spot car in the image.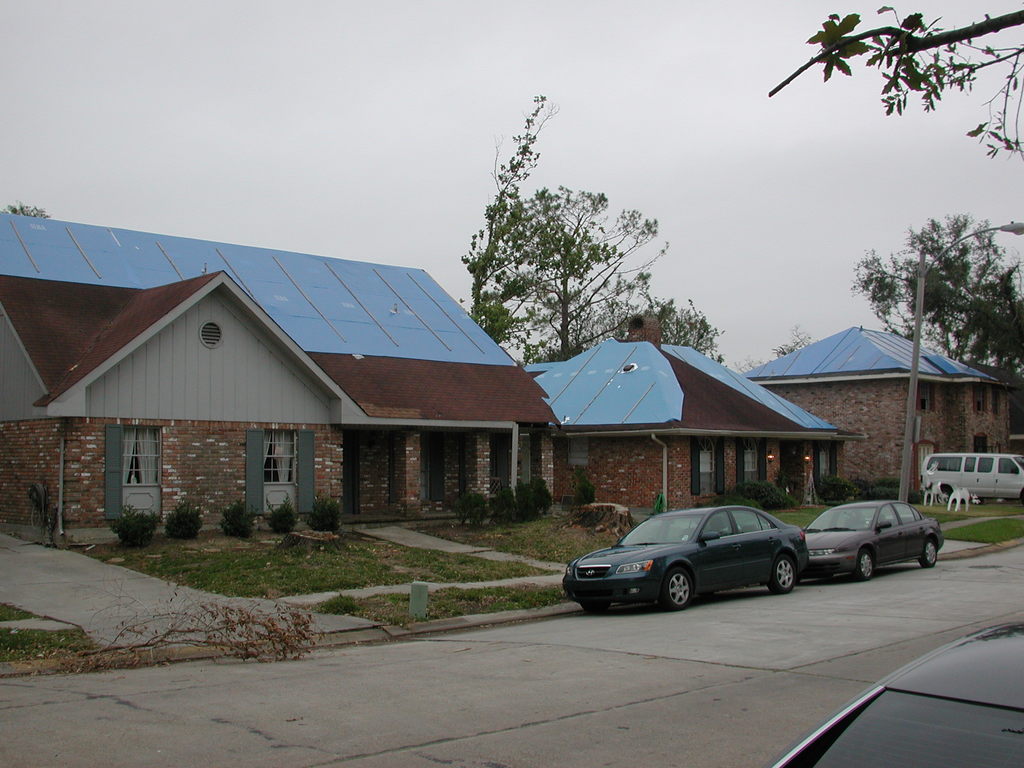
car found at x1=561 y1=506 x2=812 y2=614.
